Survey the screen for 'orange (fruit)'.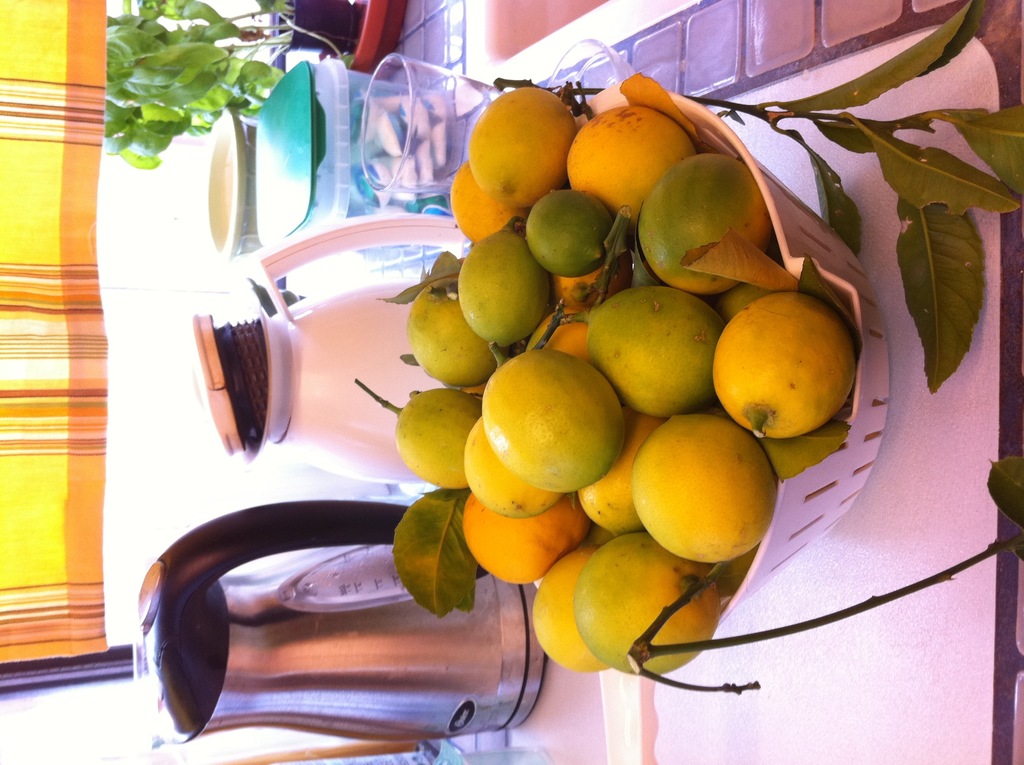
Survey found: box=[454, 163, 512, 241].
